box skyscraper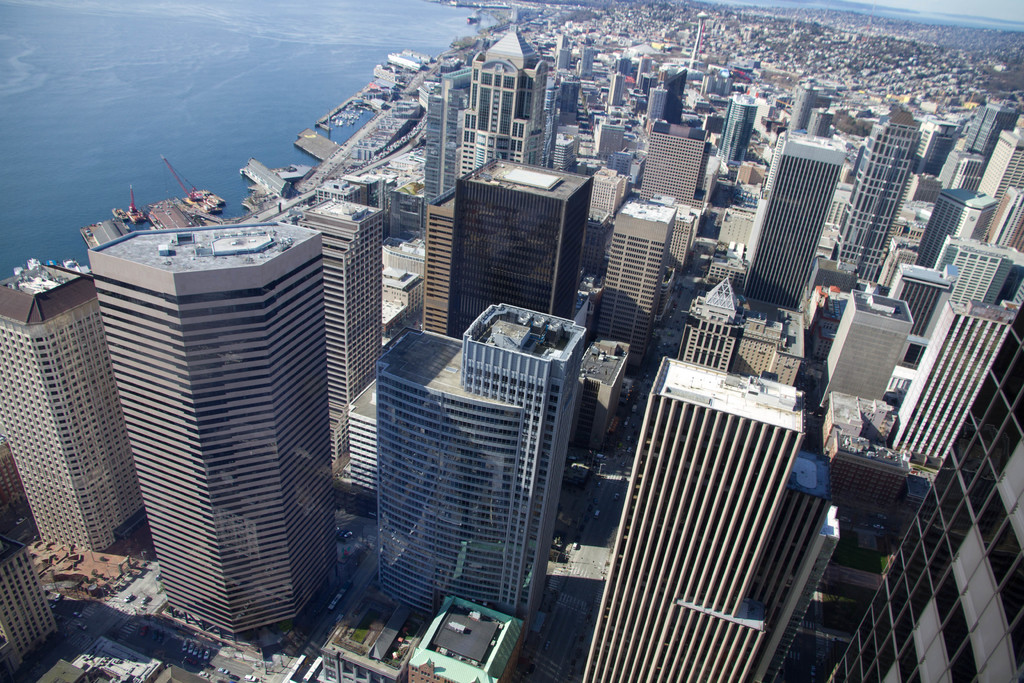
<box>898,220,996,376</box>
